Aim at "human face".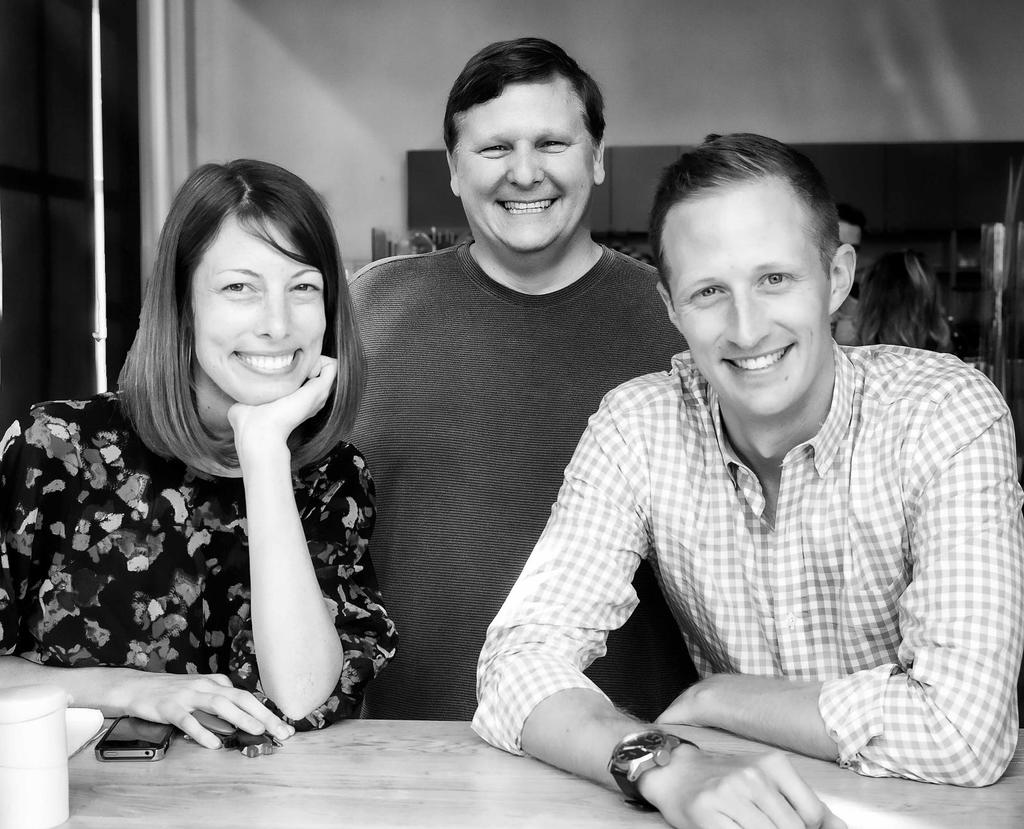
Aimed at (left=660, top=187, right=822, bottom=413).
